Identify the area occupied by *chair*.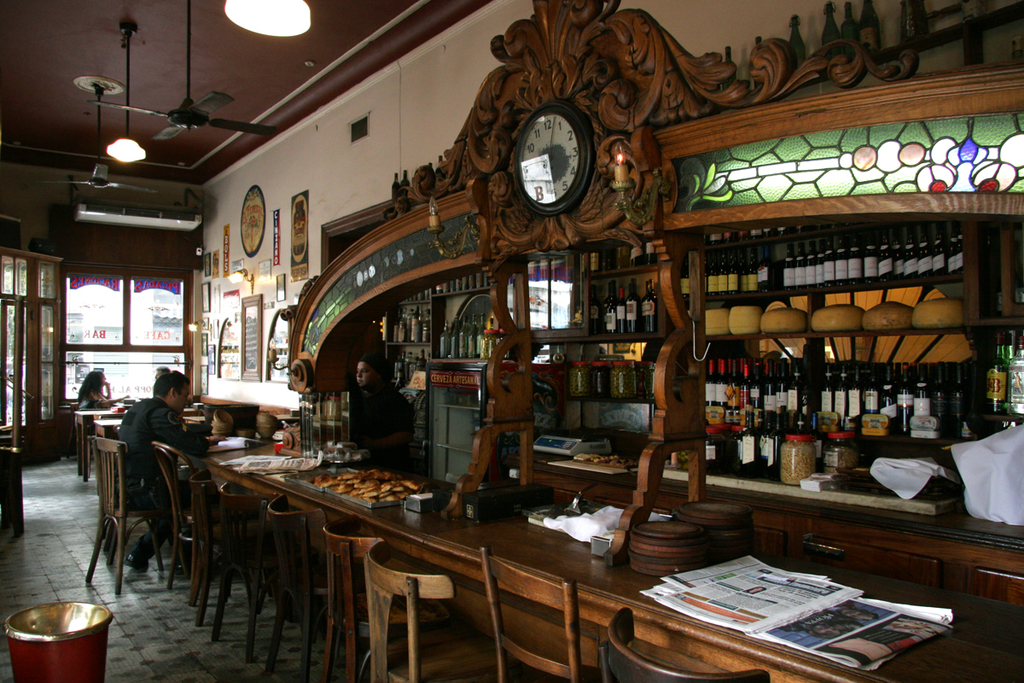
Area: [56,441,172,608].
